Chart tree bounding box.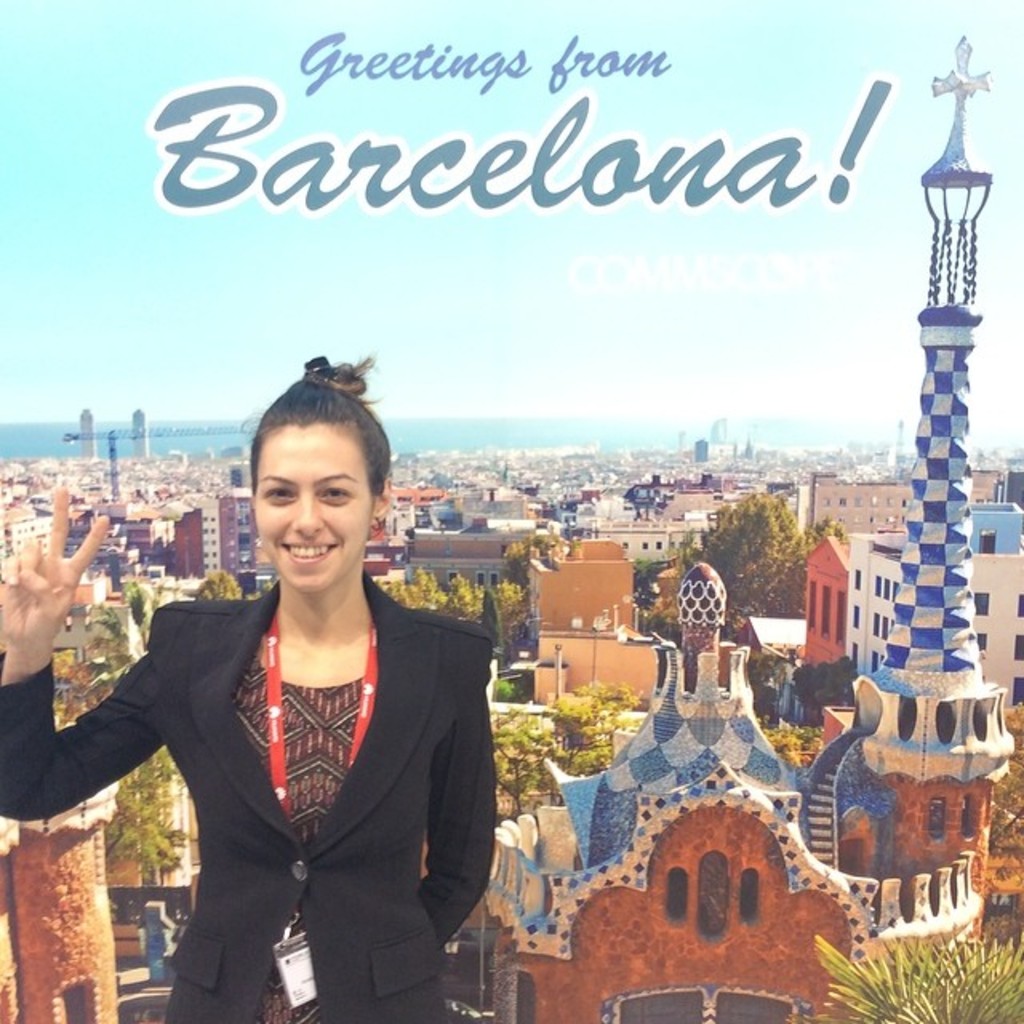
Charted: bbox=[106, 749, 182, 888].
